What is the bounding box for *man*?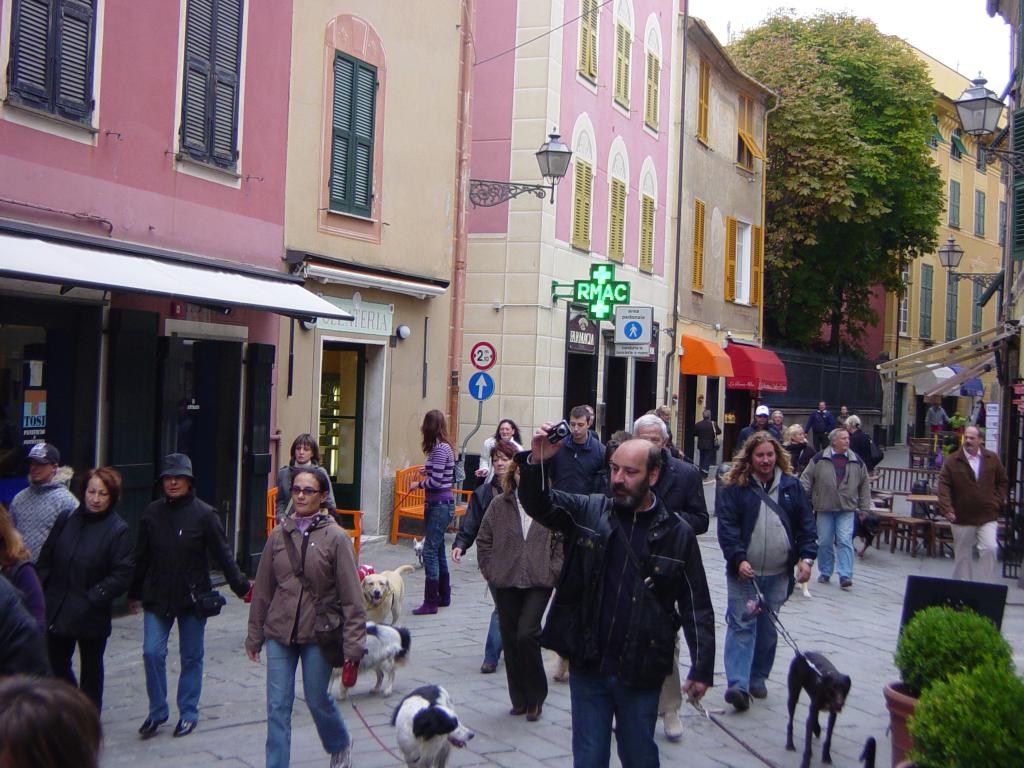
4,434,89,561.
